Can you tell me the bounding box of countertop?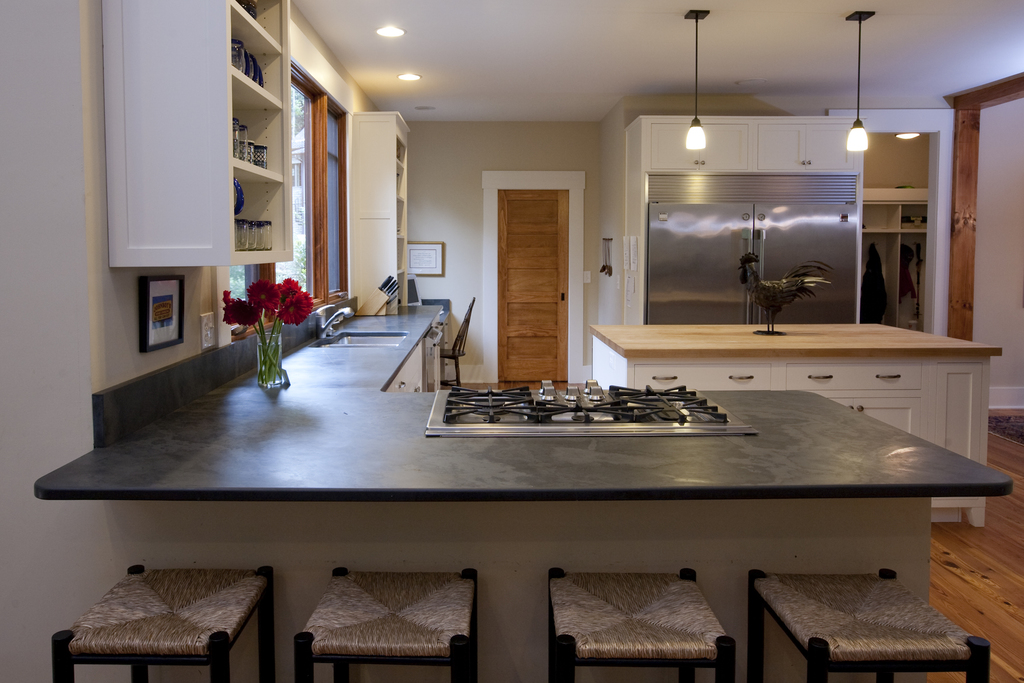
x1=588, y1=323, x2=1003, y2=361.
